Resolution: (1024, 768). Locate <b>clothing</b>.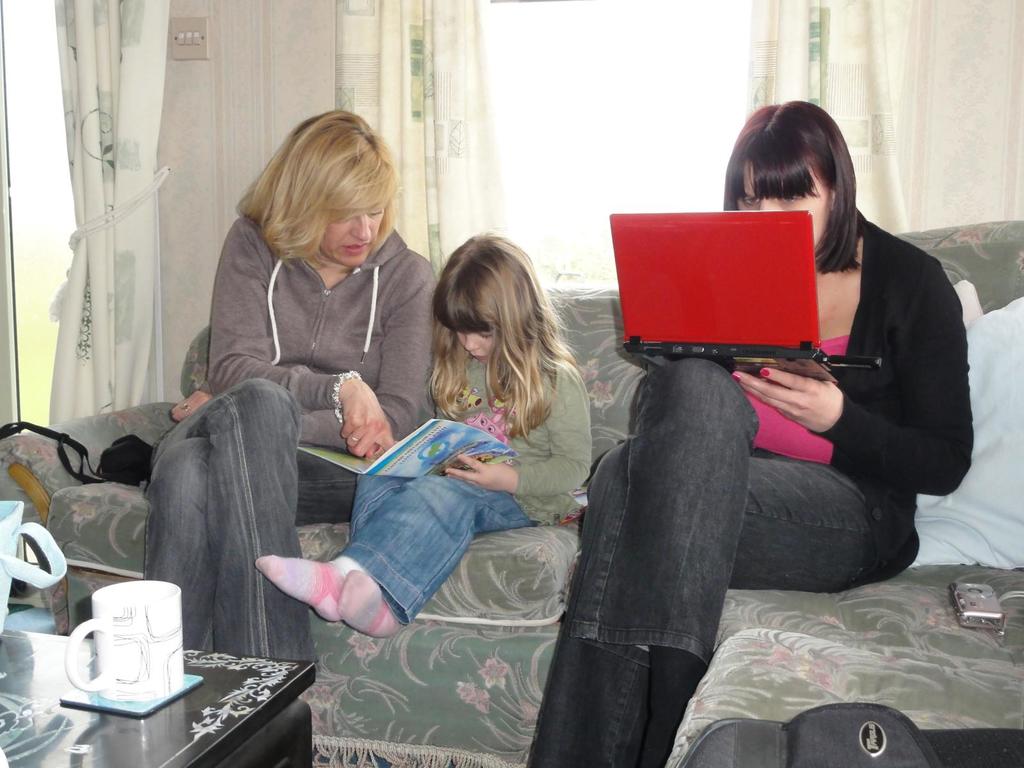
534, 223, 975, 767.
